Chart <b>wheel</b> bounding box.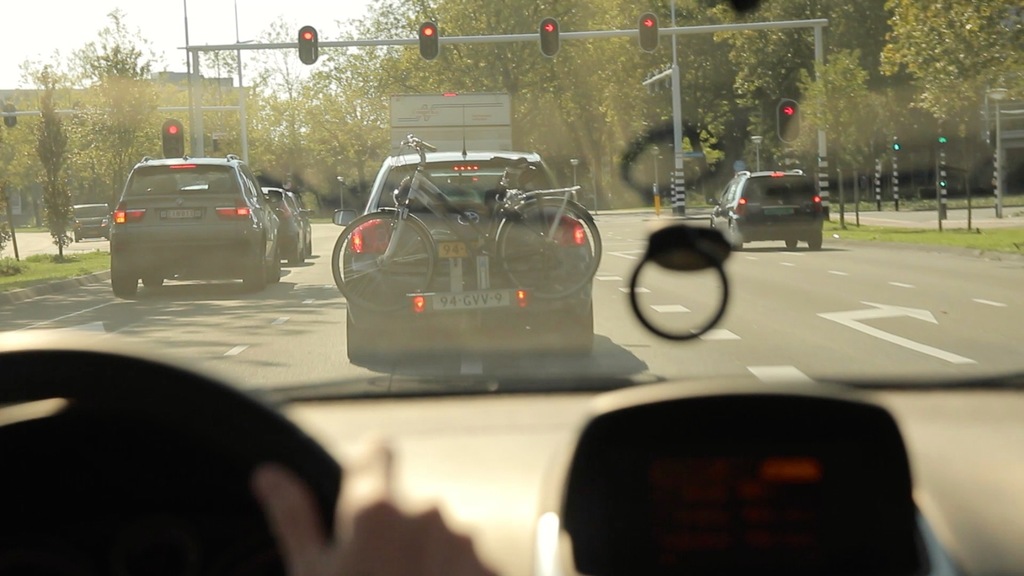
Charted: <bbox>299, 244, 305, 263</bbox>.
